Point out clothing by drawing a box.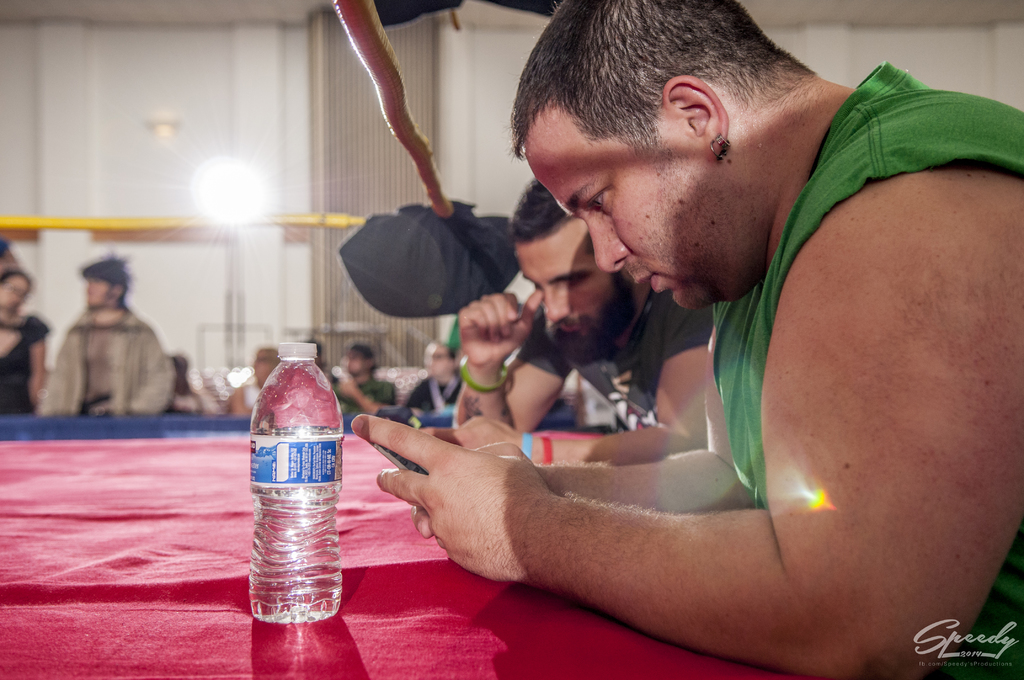
(x1=706, y1=53, x2=1023, y2=679).
